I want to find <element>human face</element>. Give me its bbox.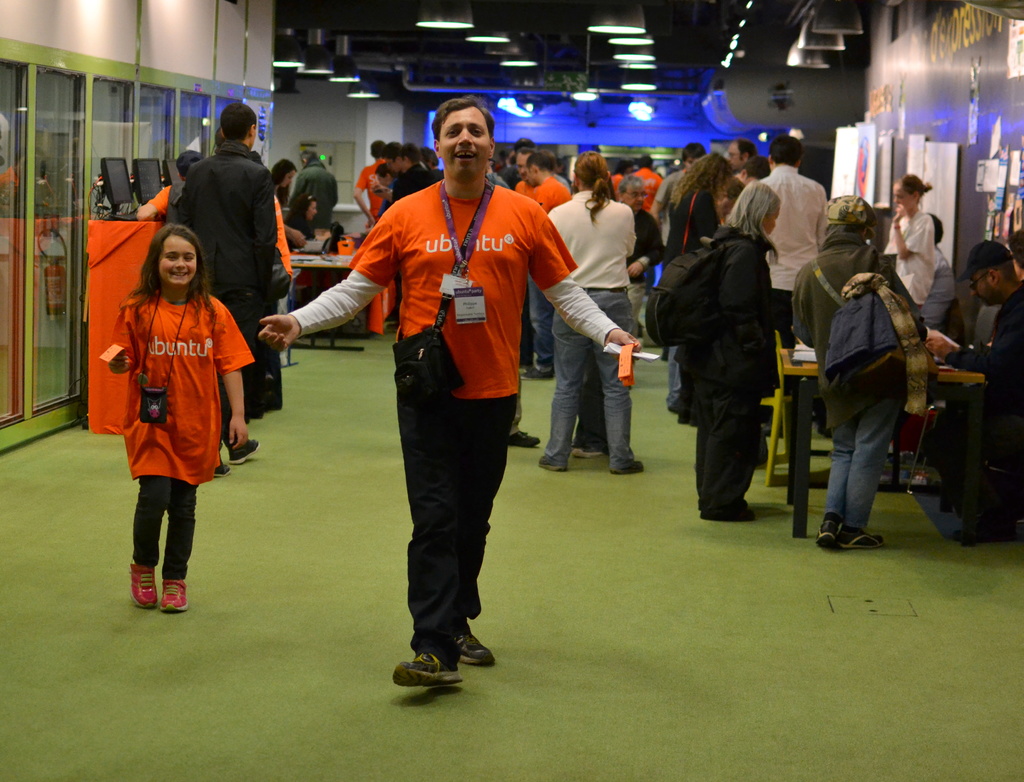
[x1=161, y1=238, x2=198, y2=284].
